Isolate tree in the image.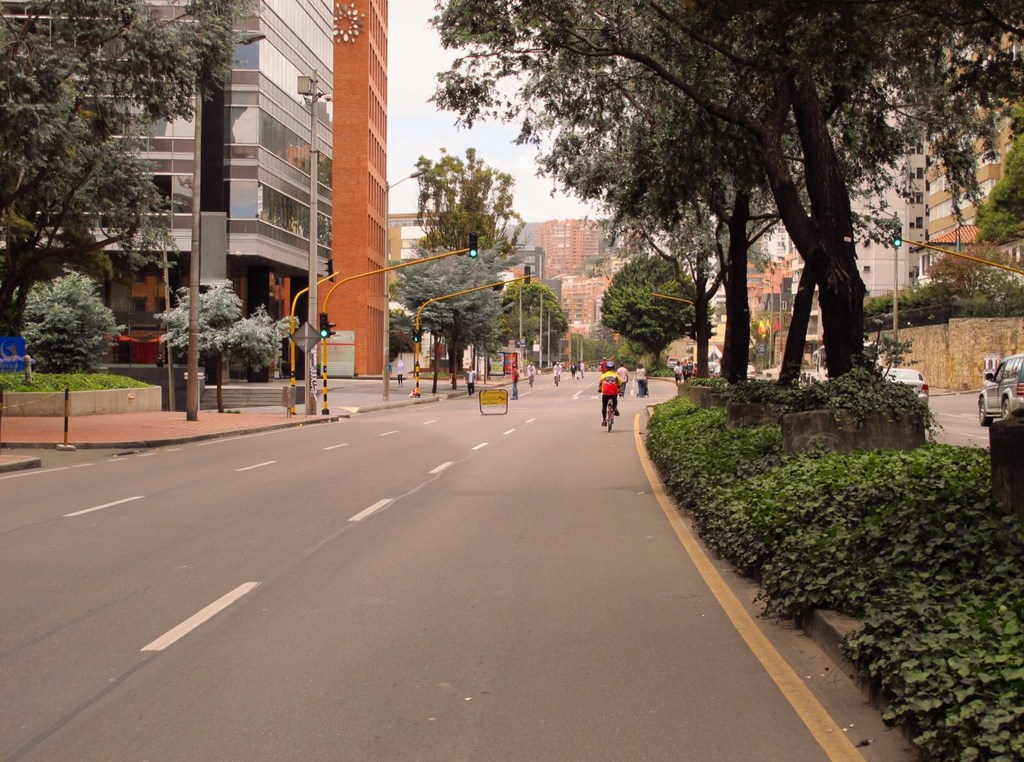
Isolated region: pyautogui.locateOnScreen(416, 144, 532, 250).
